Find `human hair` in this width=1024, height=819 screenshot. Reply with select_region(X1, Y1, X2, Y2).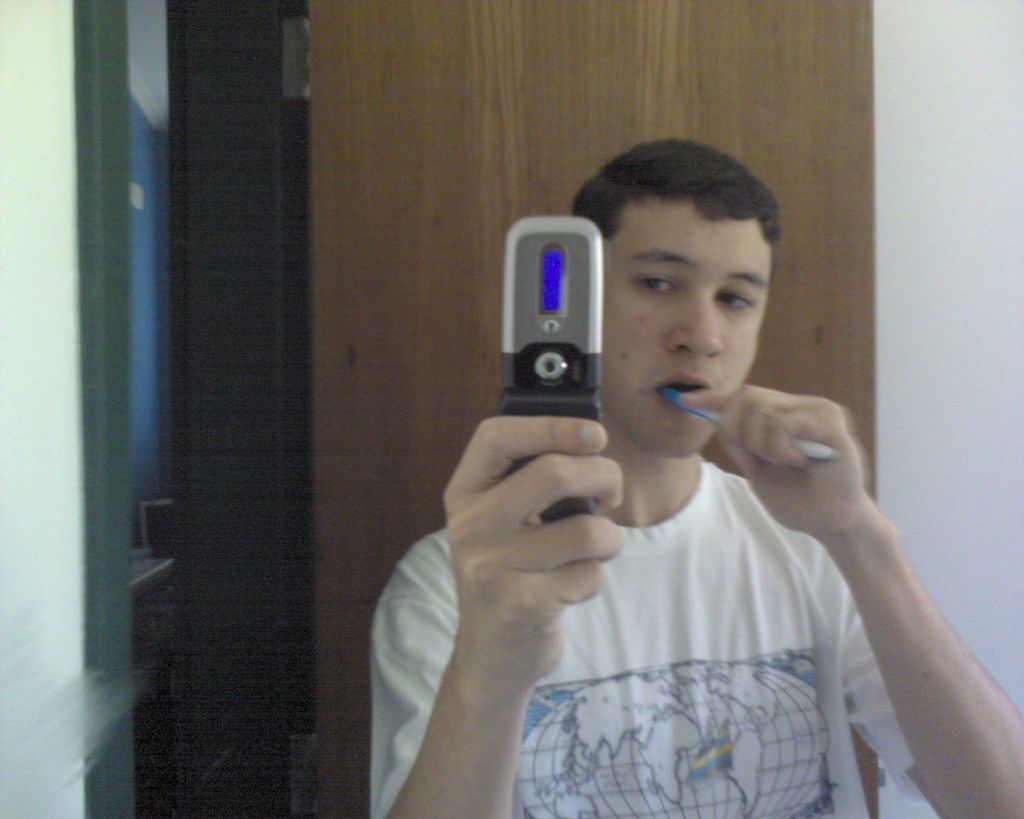
select_region(573, 140, 784, 242).
